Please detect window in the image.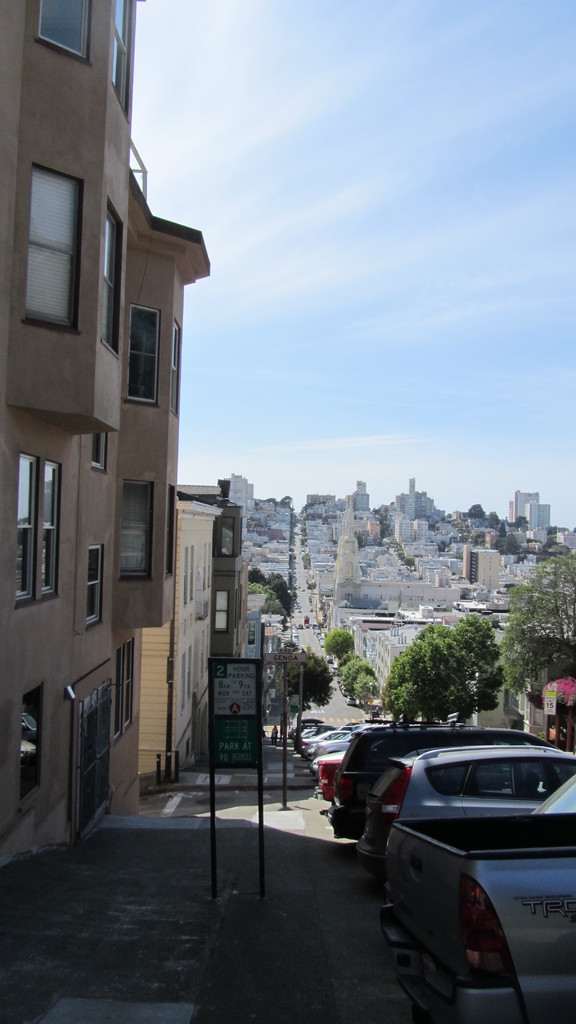
crop(90, 435, 107, 473).
